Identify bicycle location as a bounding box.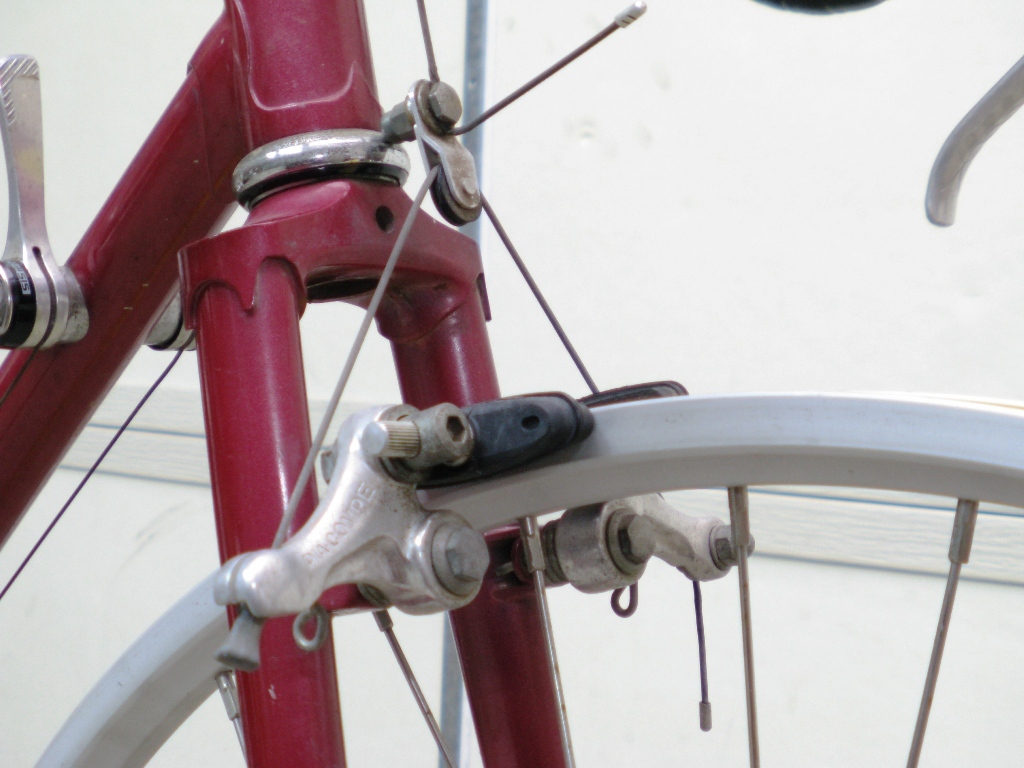
(x1=0, y1=0, x2=1023, y2=767).
